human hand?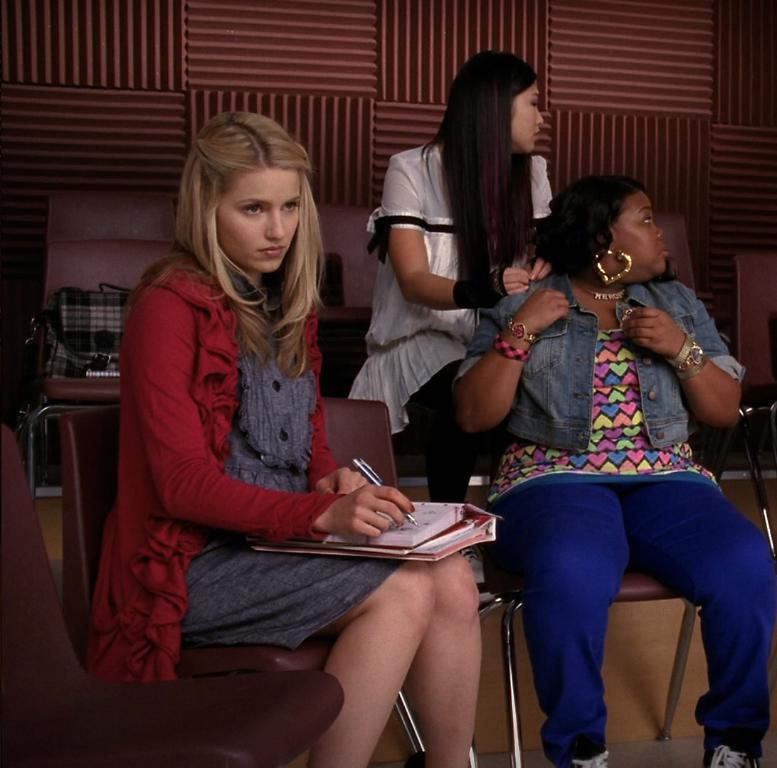
[483, 266, 533, 299]
